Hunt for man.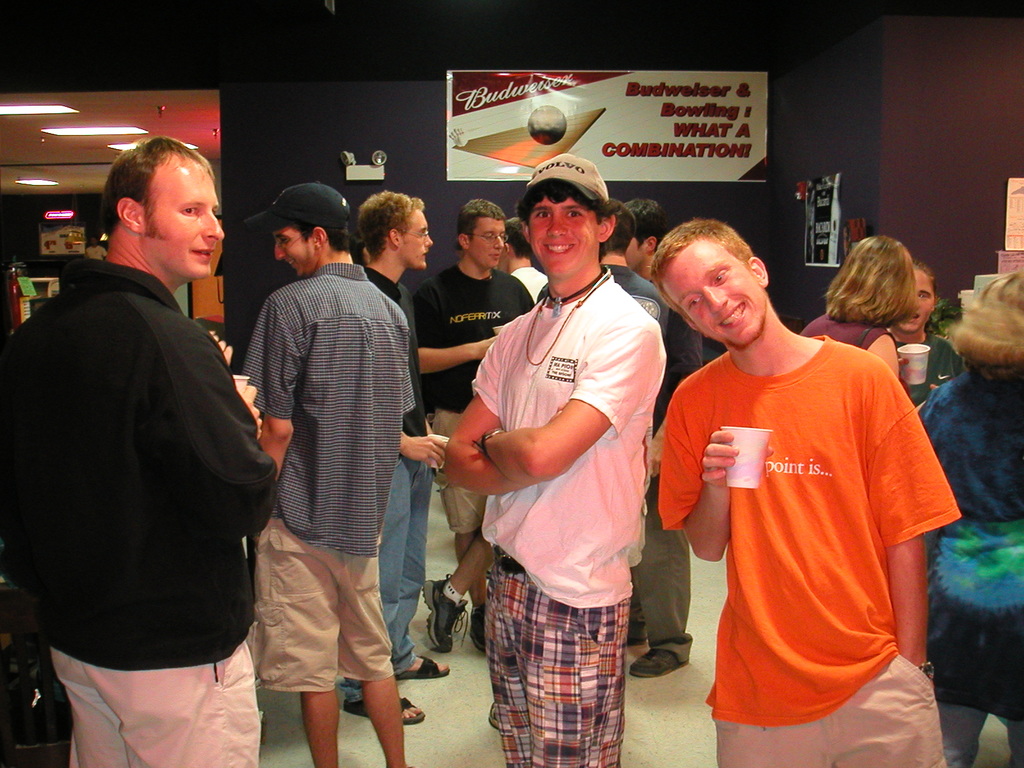
Hunted down at [408,196,536,651].
